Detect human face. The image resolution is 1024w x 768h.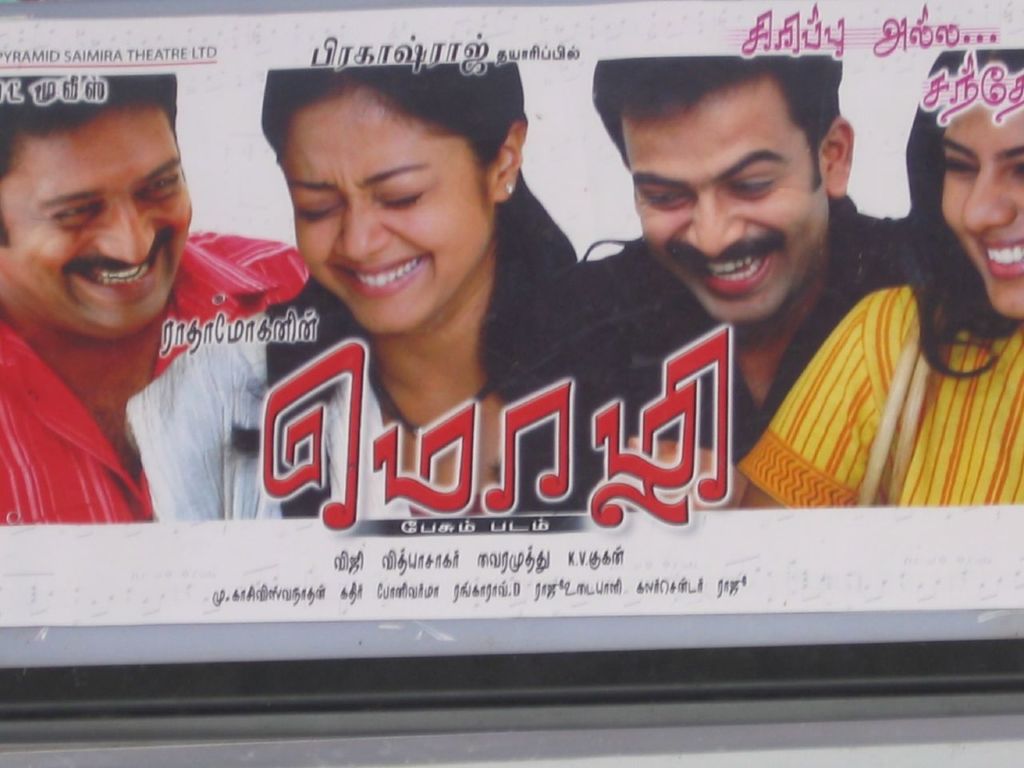
x1=294, y1=104, x2=490, y2=328.
